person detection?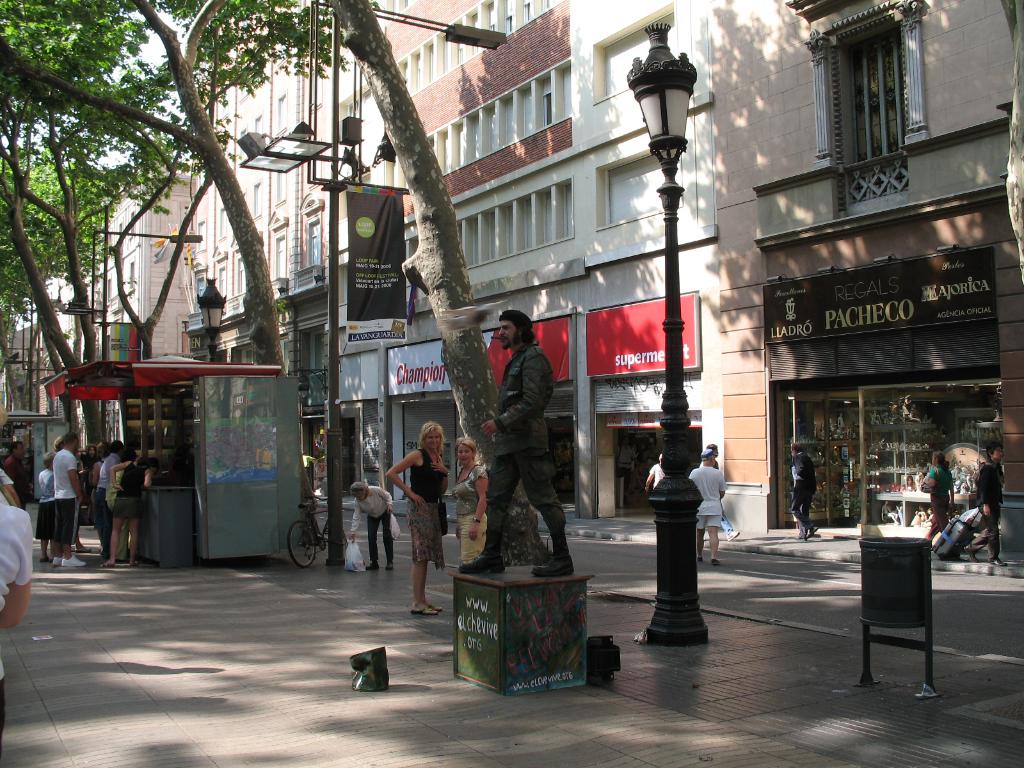
locate(785, 441, 818, 538)
